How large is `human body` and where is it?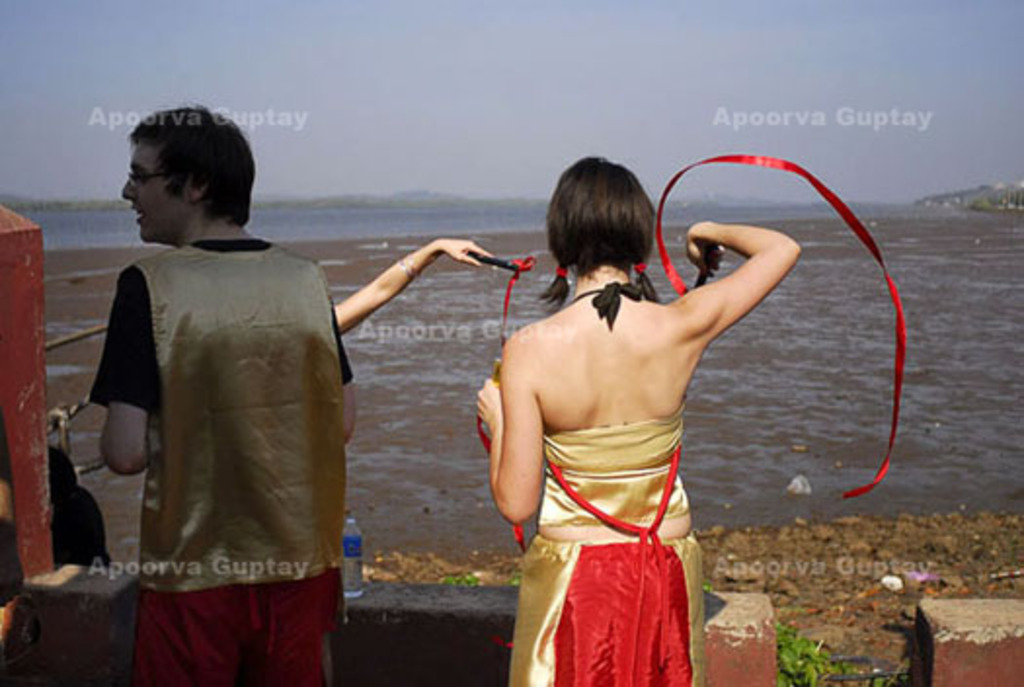
Bounding box: x1=482, y1=170, x2=784, y2=671.
